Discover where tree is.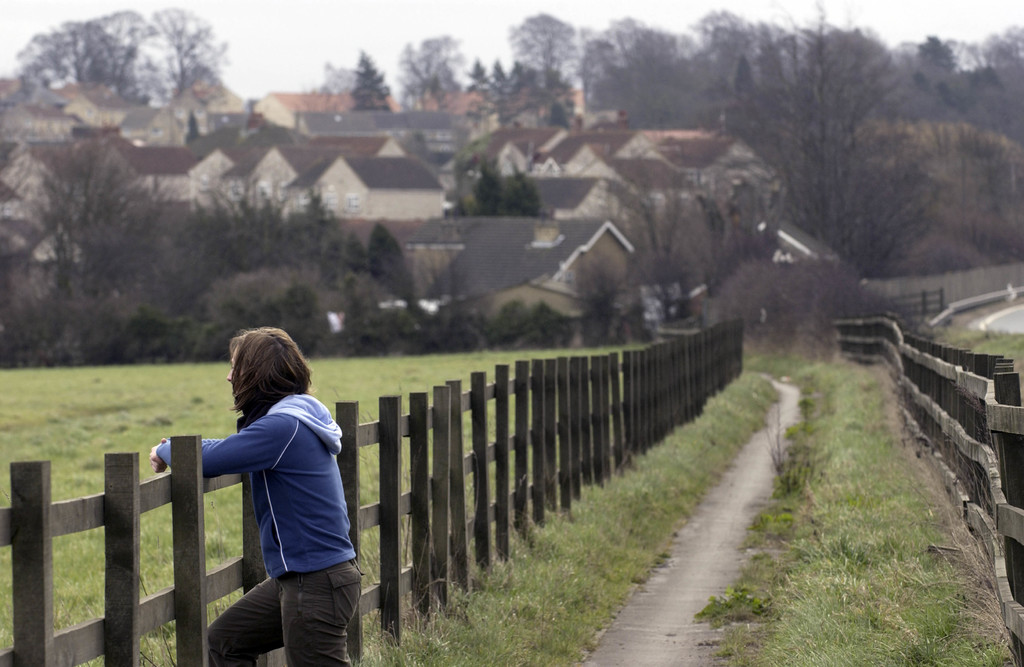
Discovered at left=470, top=52, right=566, bottom=197.
